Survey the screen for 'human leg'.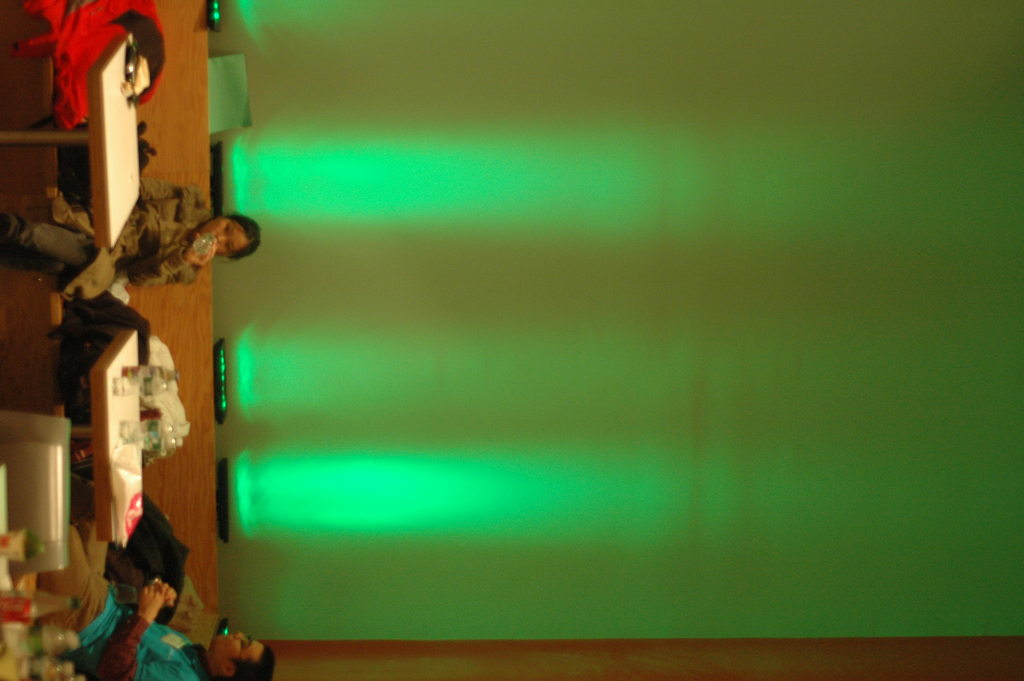
Survey found: 0:212:94:271.
